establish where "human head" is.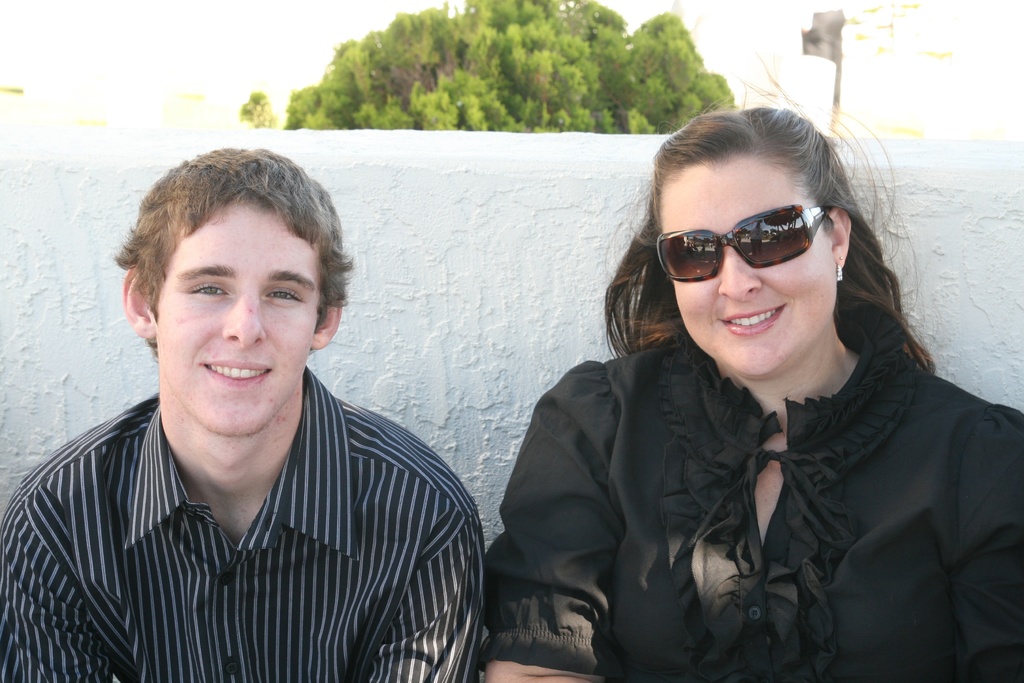
Established at crop(602, 78, 899, 375).
